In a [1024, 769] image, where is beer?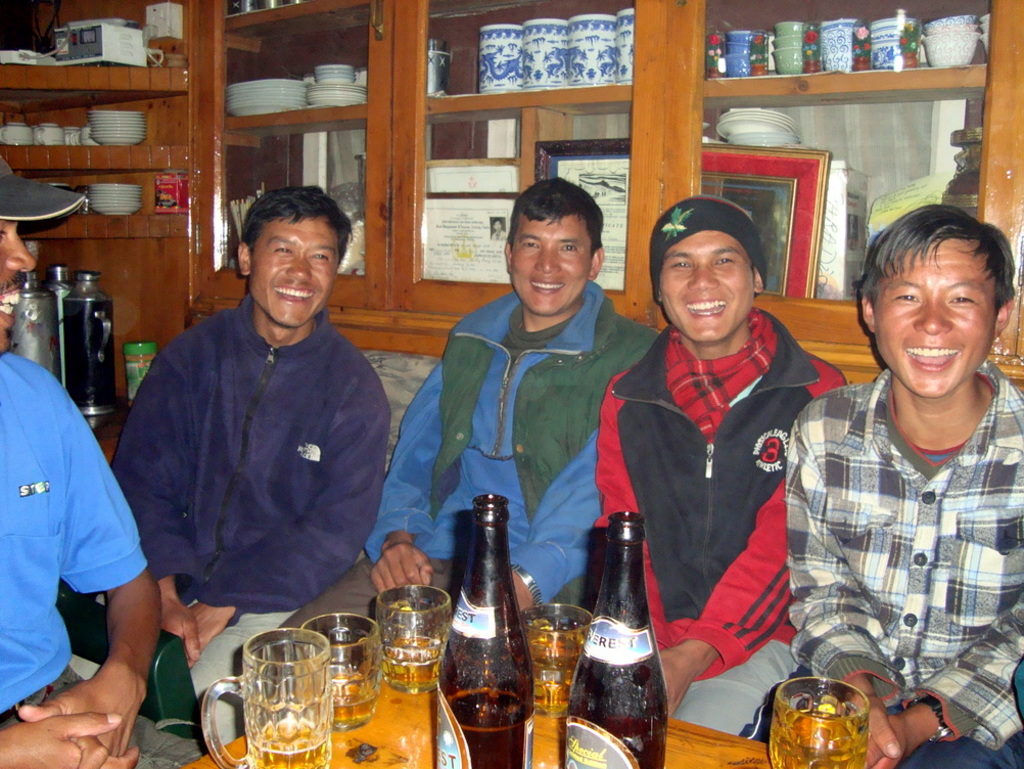
l=561, t=511, r=680, b=768.
